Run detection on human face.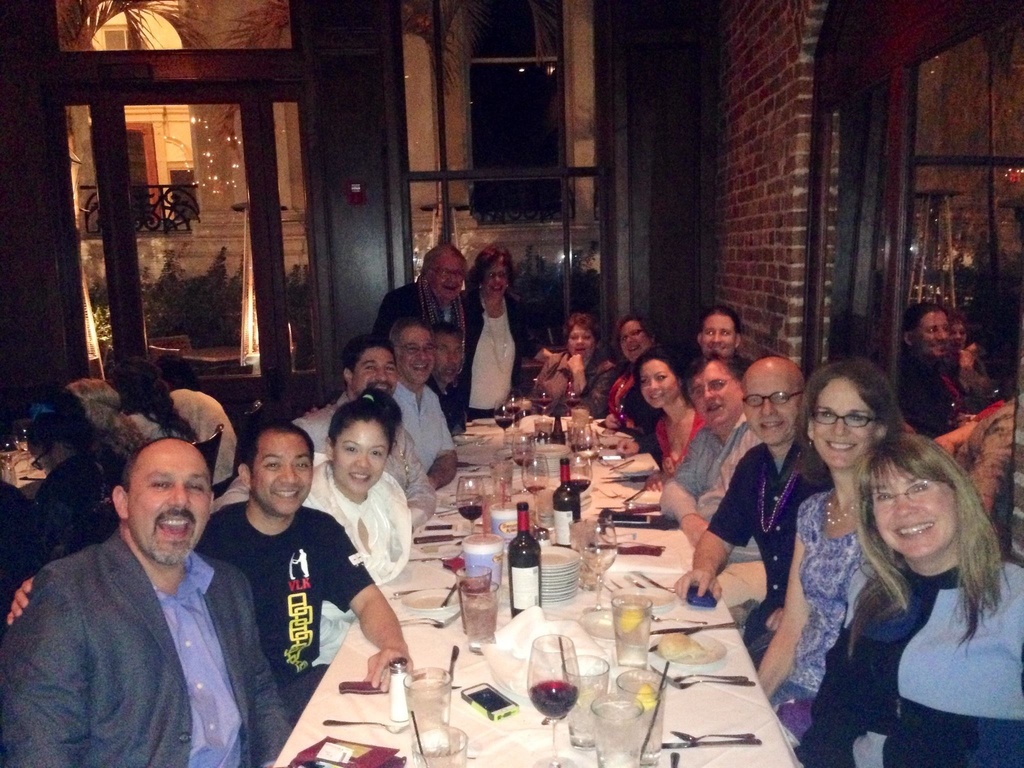
Result: region(638, 362, 675, 405).
